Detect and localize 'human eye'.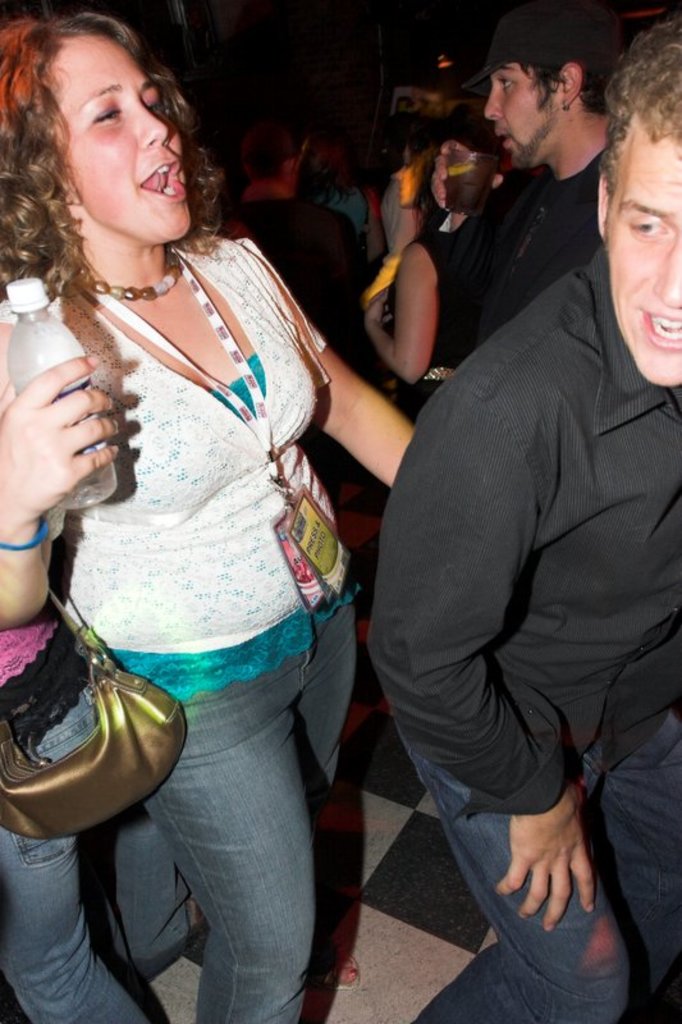
Localized at 145:91:163:114.
